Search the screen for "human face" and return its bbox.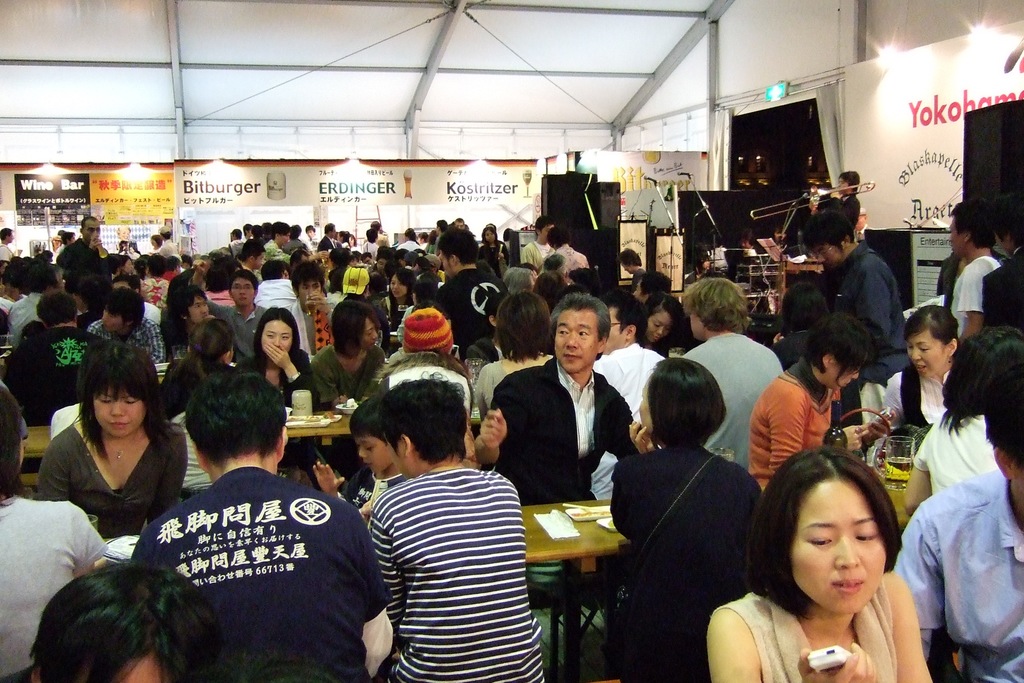
Found: bbox=[332, 226, 336, 236].
